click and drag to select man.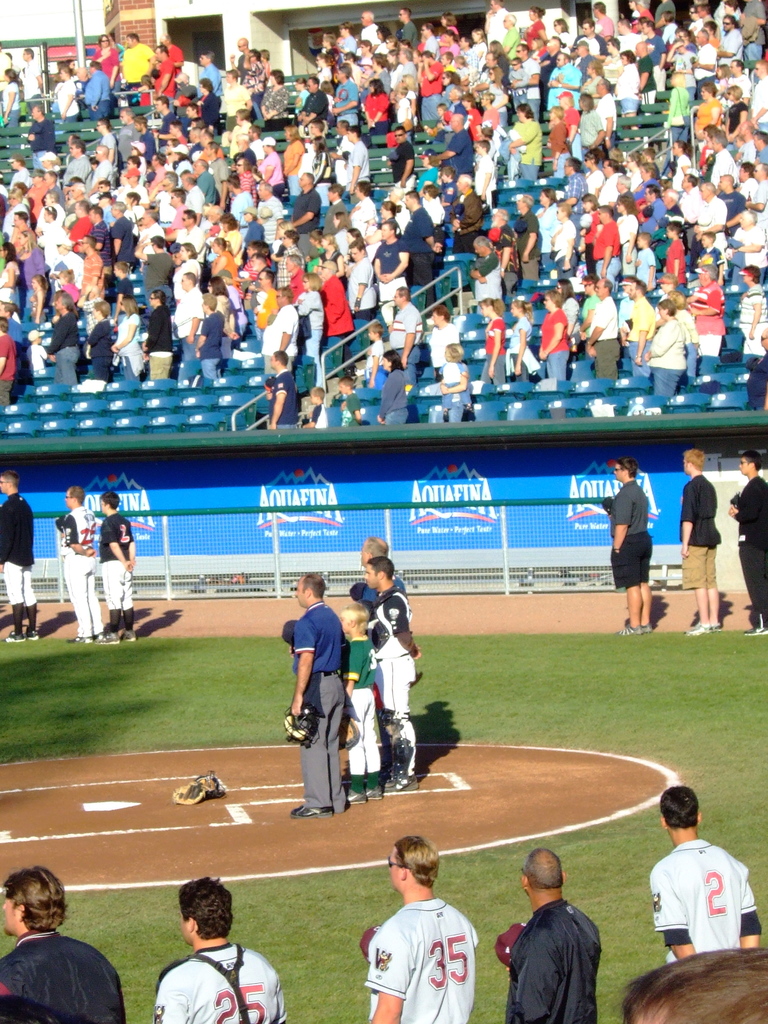
Selection: box(175, 70, 195, 100).
